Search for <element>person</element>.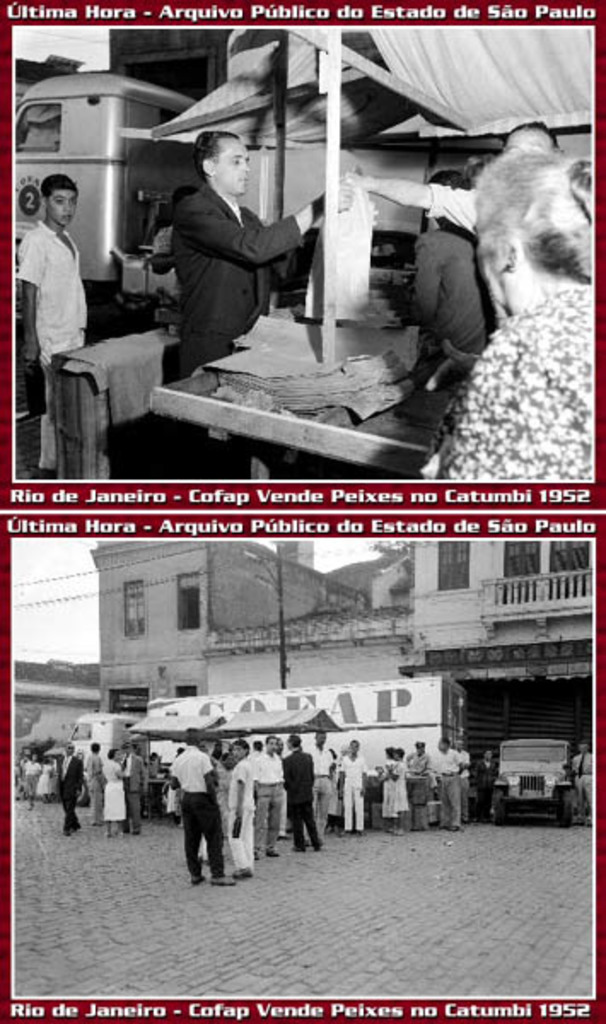
Found at BBox(200, 741, 229, 862).
